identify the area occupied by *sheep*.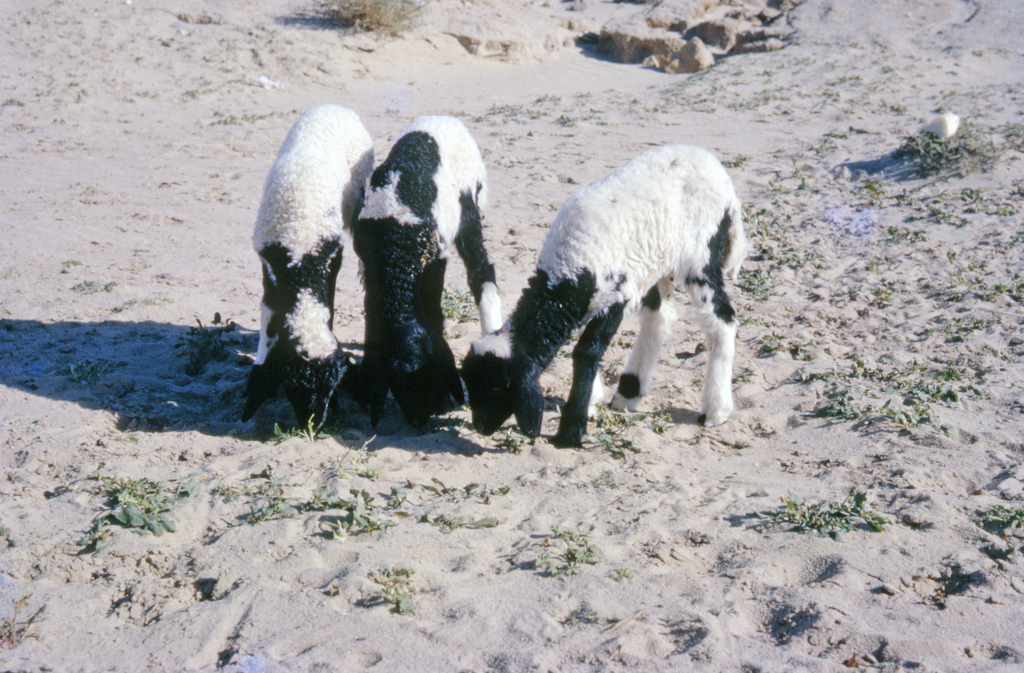
Area: region(352, 111, 497, 429).
